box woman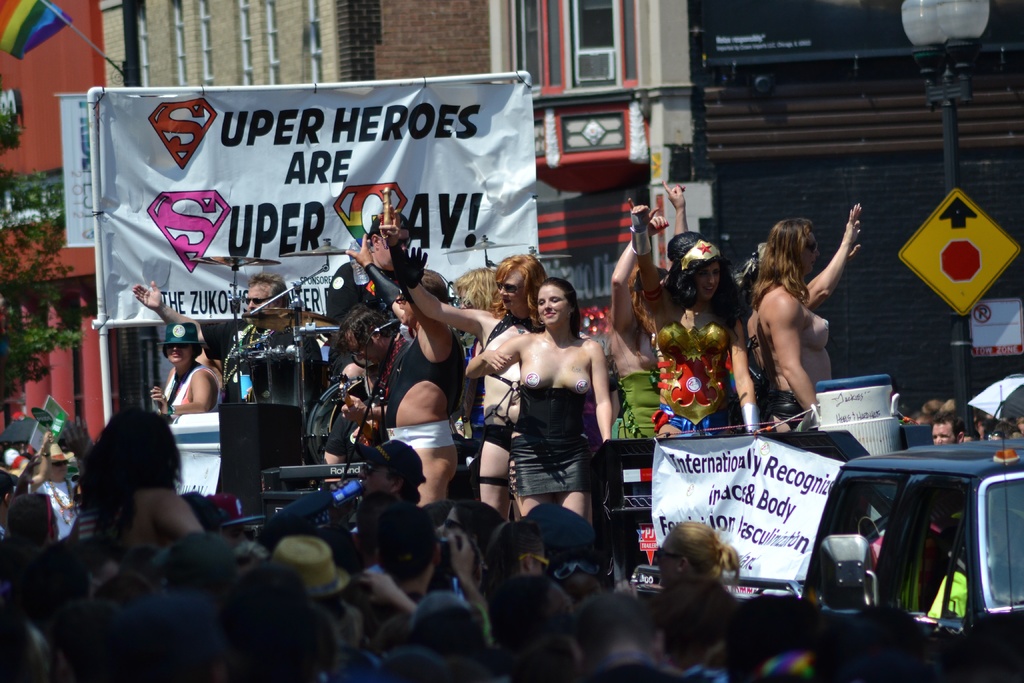
left=476, top=259, right=627, bottom=554
